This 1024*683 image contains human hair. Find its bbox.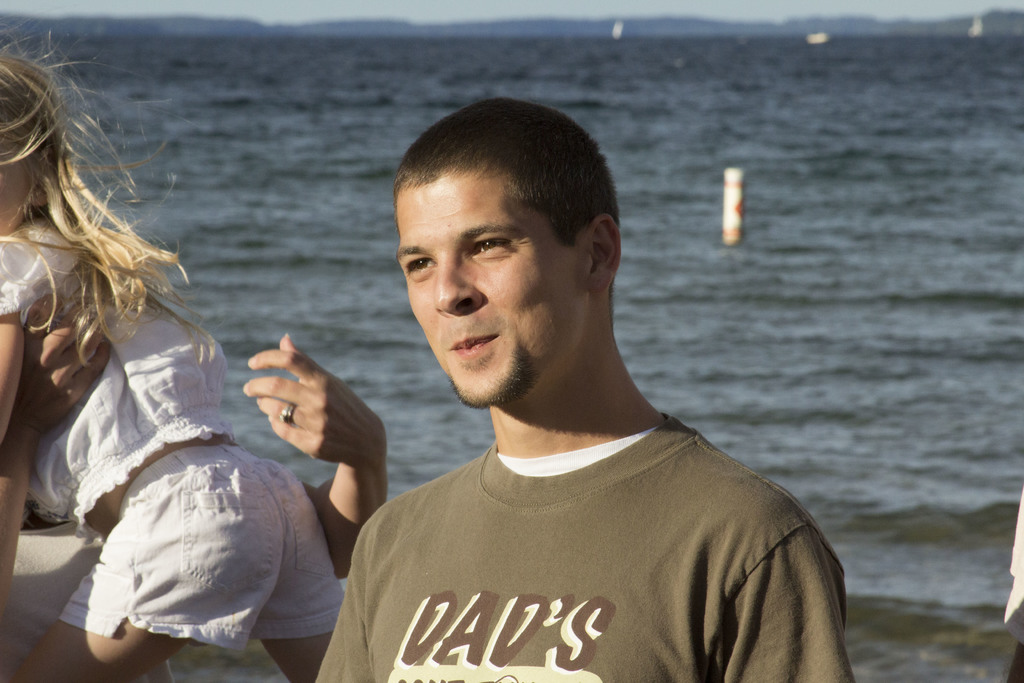
select_region(388, 102, 620, 300).
